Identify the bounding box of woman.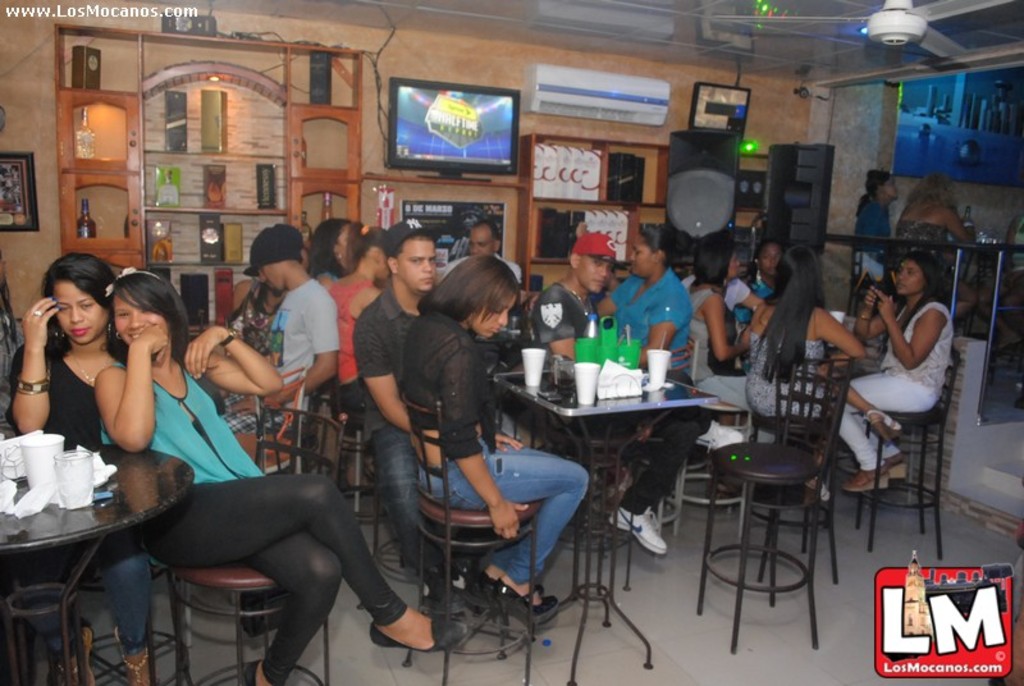
[x1=742, y1=242, x2=870, y2=499].
